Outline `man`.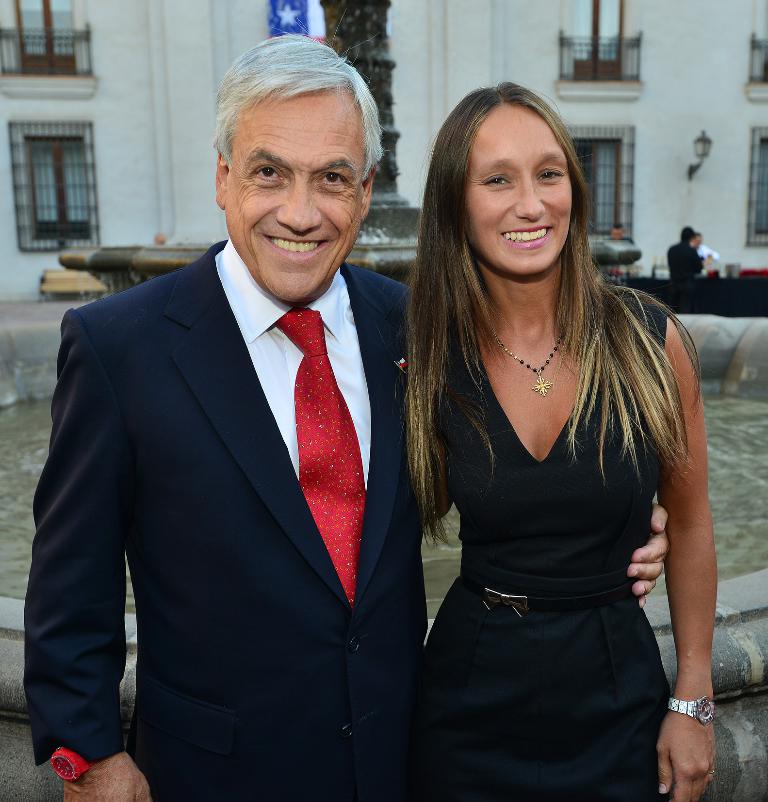
Outline: rect(605, 221, 632, 278).
